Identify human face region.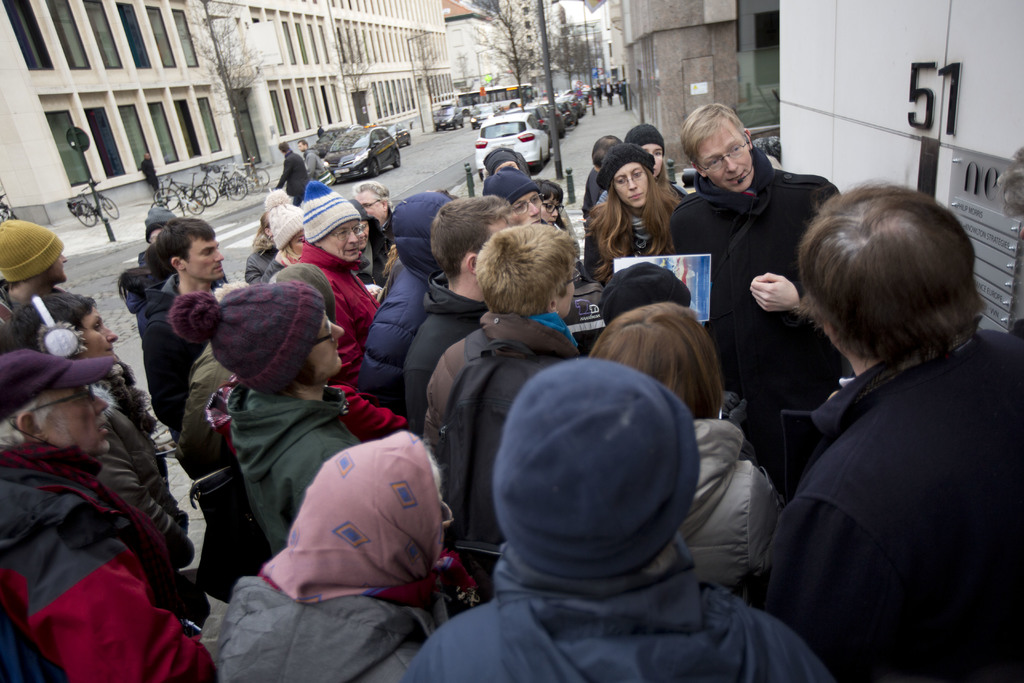
Region: 617:167:648:209.
